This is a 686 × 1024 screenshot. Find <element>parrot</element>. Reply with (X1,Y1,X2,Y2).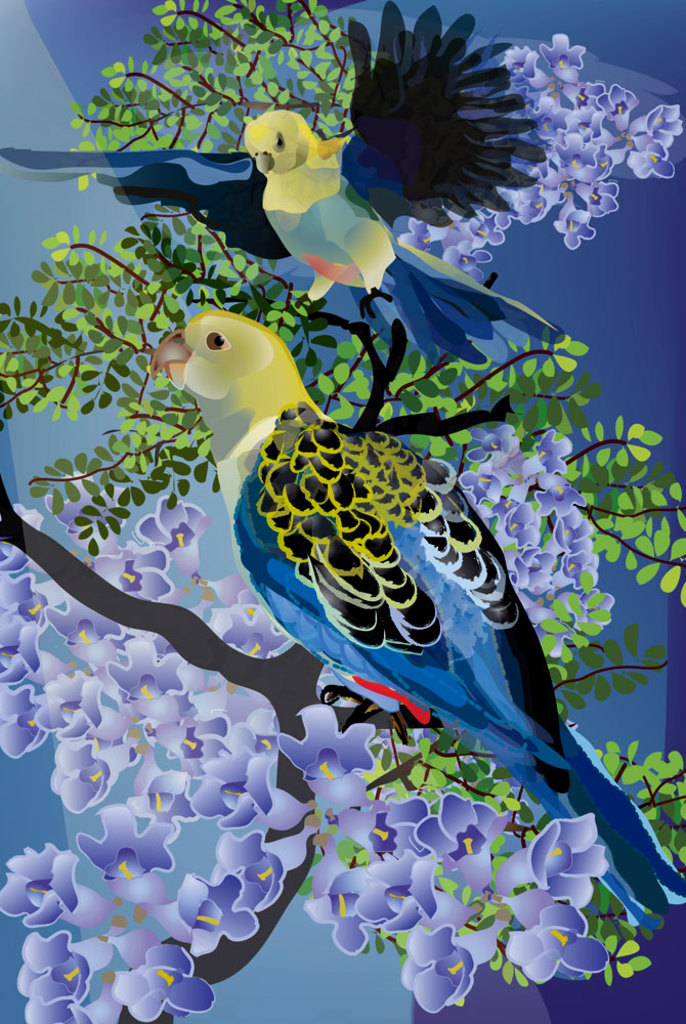
(0,2,542,370).
